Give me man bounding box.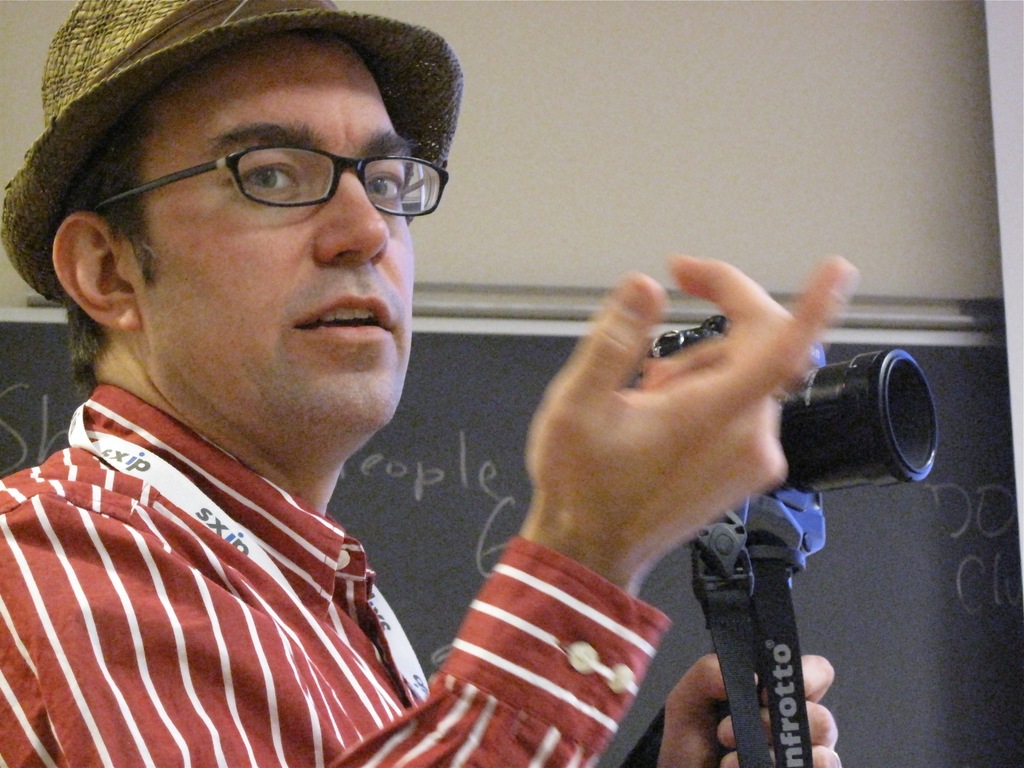
l=77, t=0, r=844, b=755.
